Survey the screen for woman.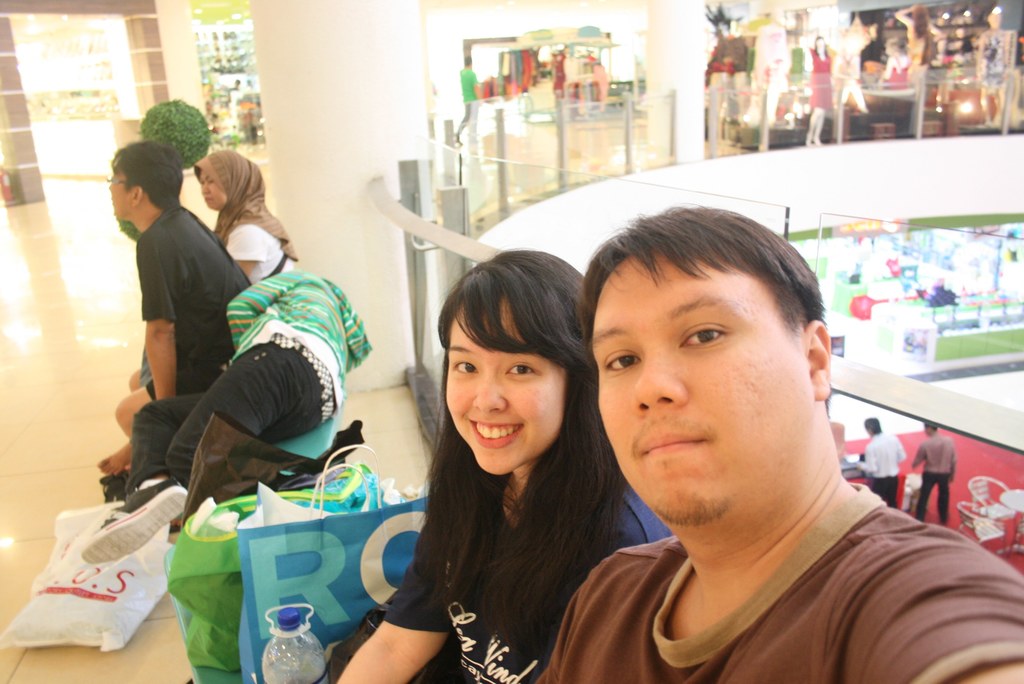
Survey found: crop(806, 35, 832, 145).
